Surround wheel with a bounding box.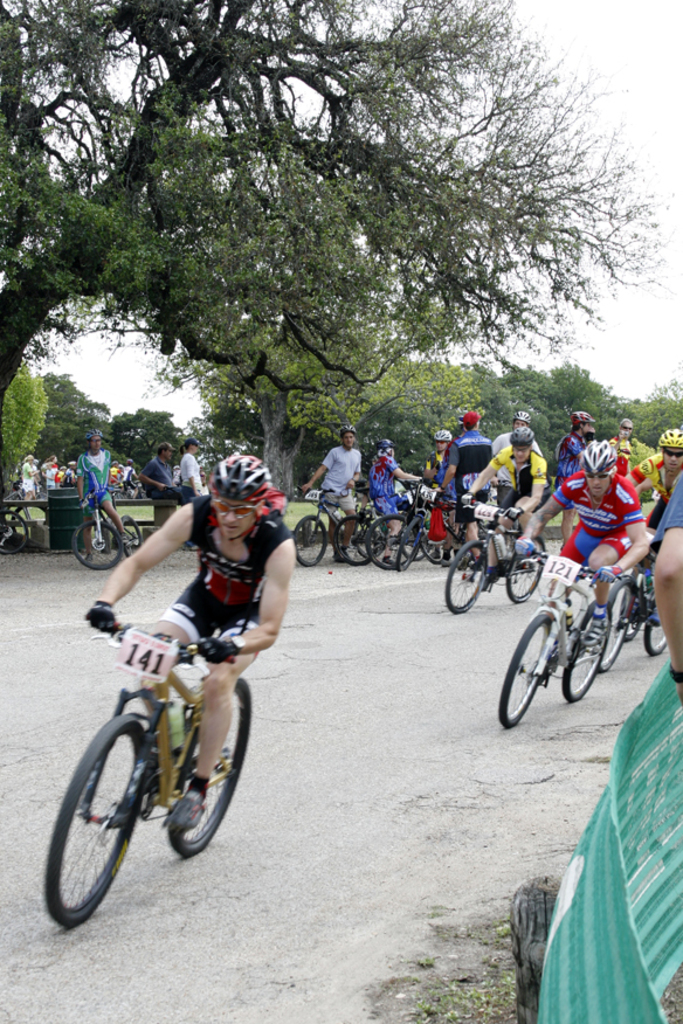
detection(71, 520, 125, 574).
